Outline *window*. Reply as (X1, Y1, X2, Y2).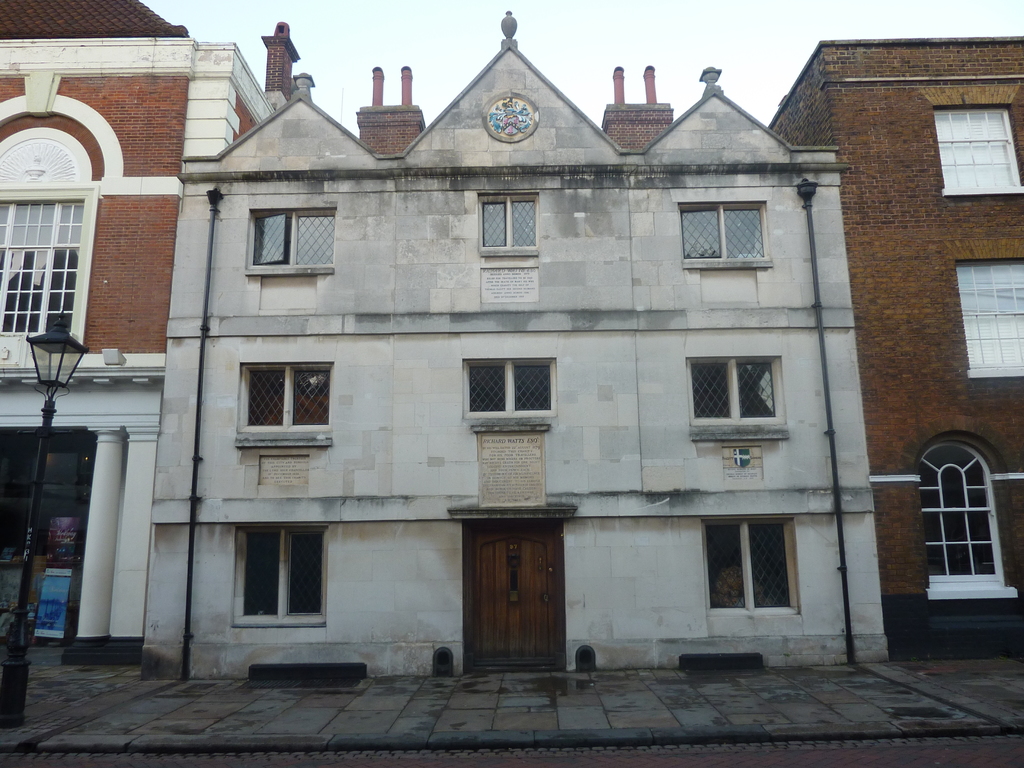
(689, 355, 784, 417).
